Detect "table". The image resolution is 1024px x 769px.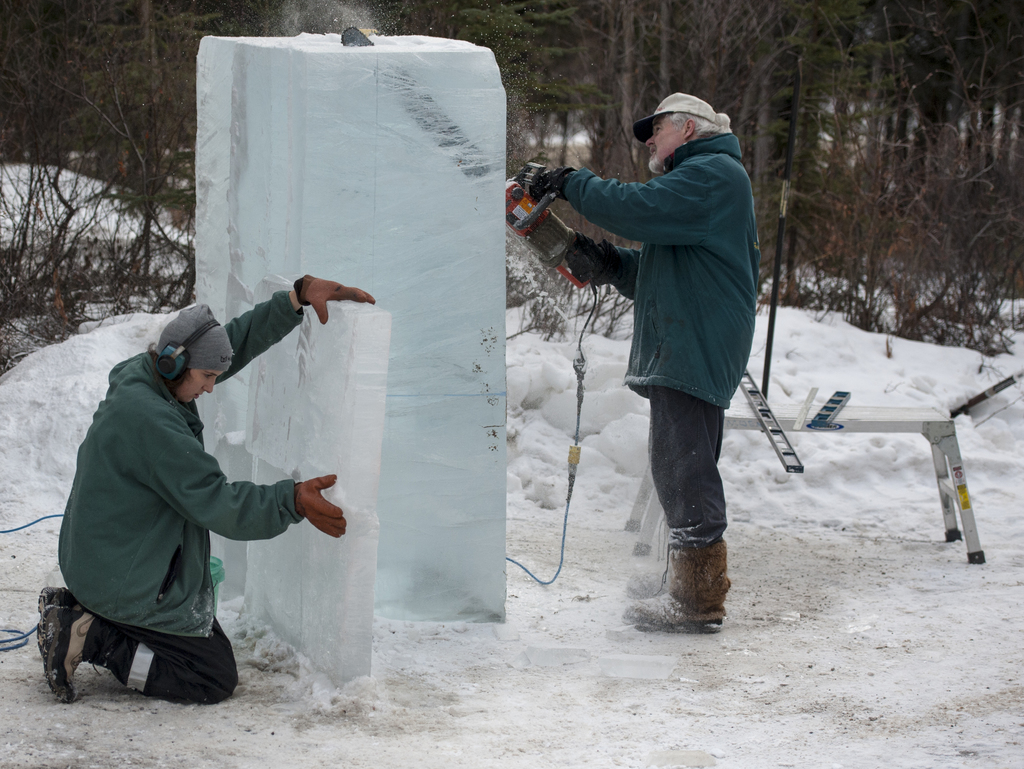
crop(623, 406, 982, 561).
